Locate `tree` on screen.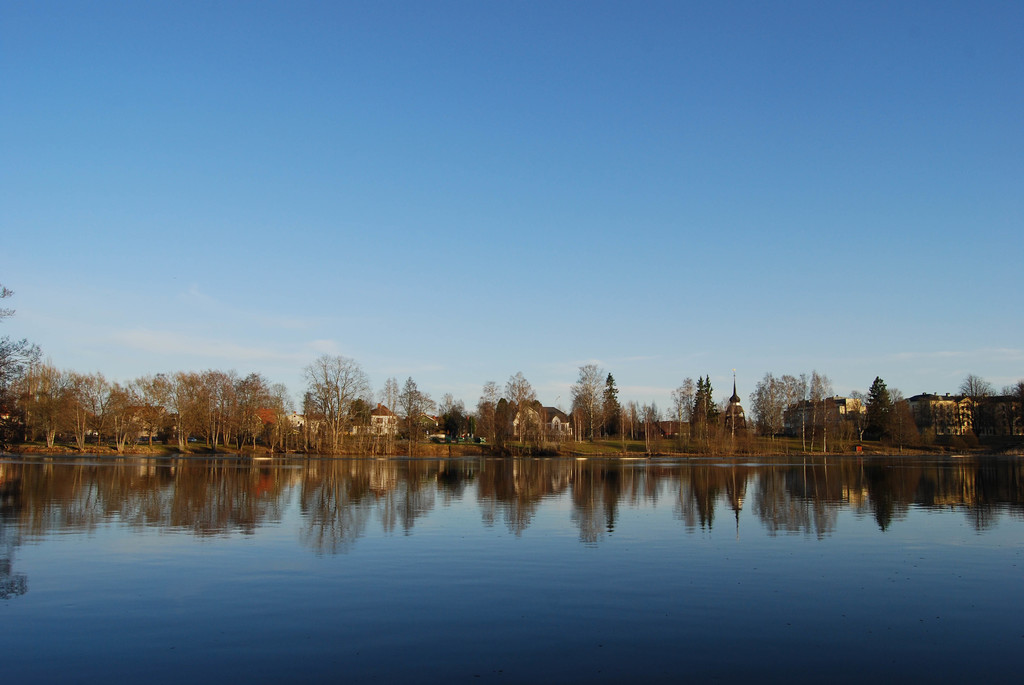
On screen at 666 377 694 427.
